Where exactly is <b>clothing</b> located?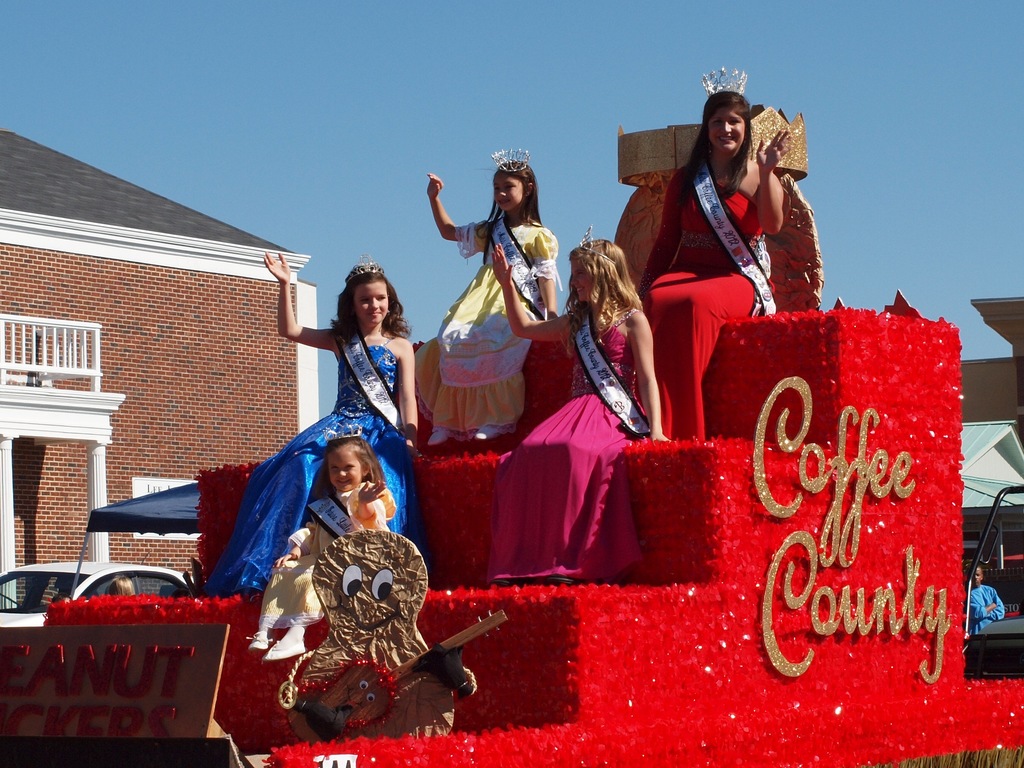
Its bounding box is select_region(415, 218, 562, 437).
